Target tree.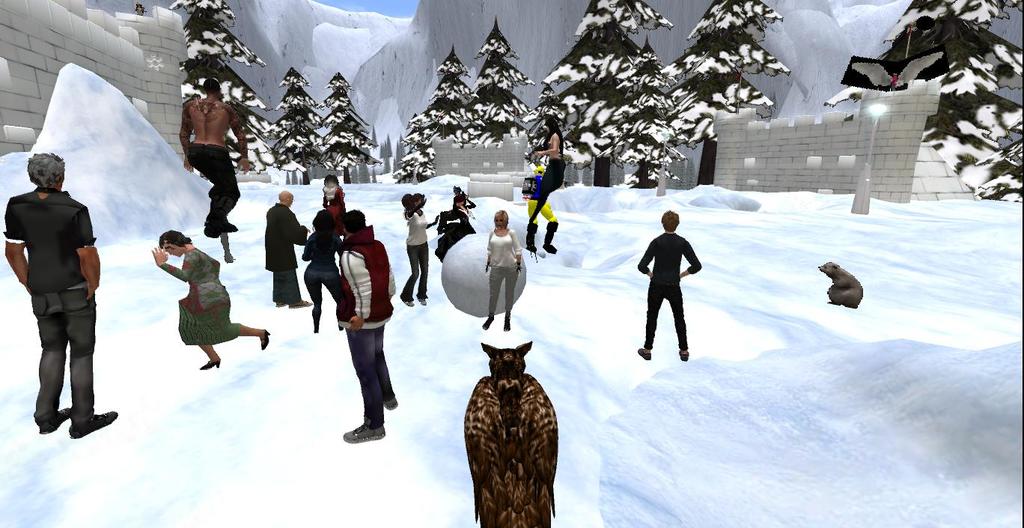
Target region: (left=273, top=68, right=323, bottom=188).
